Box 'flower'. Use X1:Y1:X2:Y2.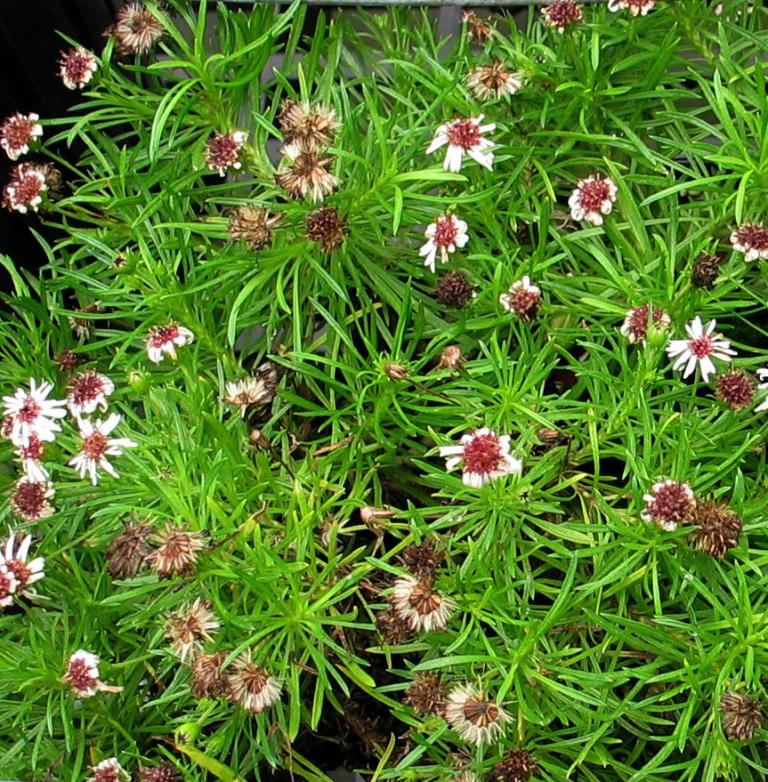
204:127:250:173.
